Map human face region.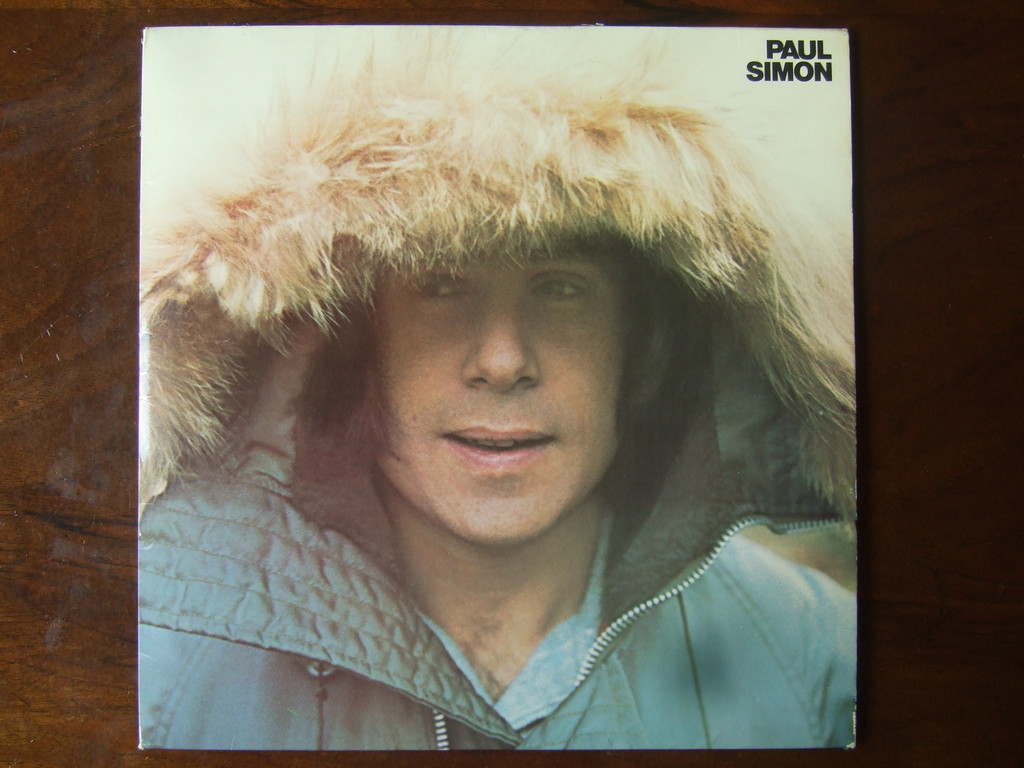
Mapped to 377, 227, 634, 545.
